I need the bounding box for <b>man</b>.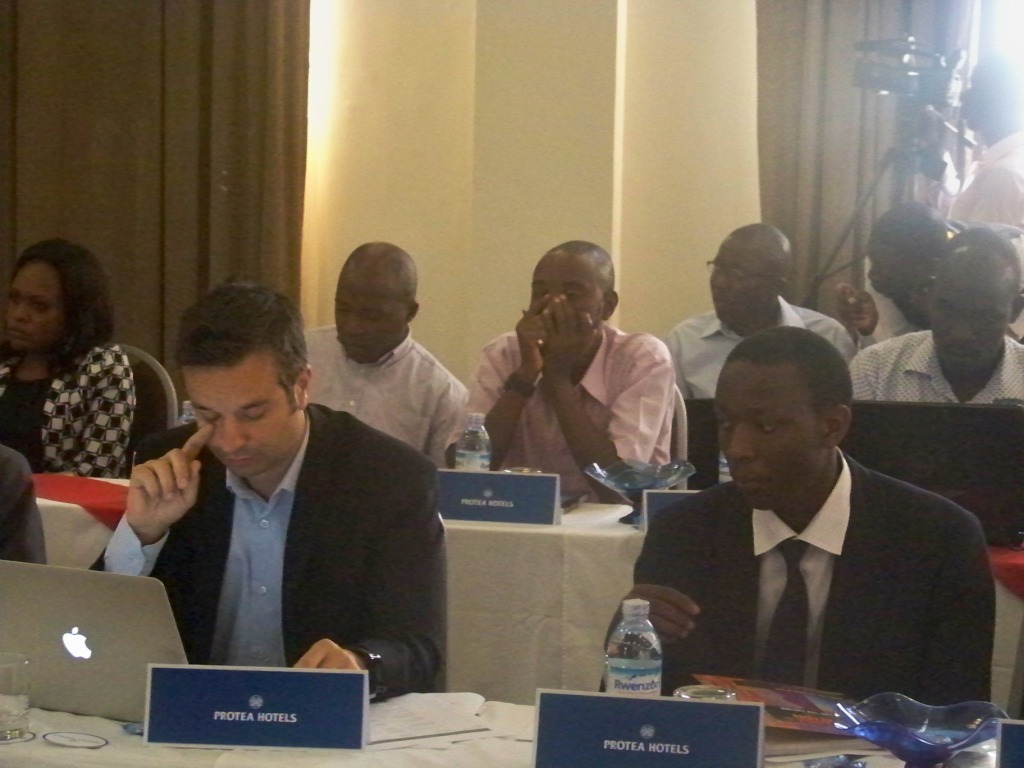
Here it is: rect(458, 233, 677, 518).
